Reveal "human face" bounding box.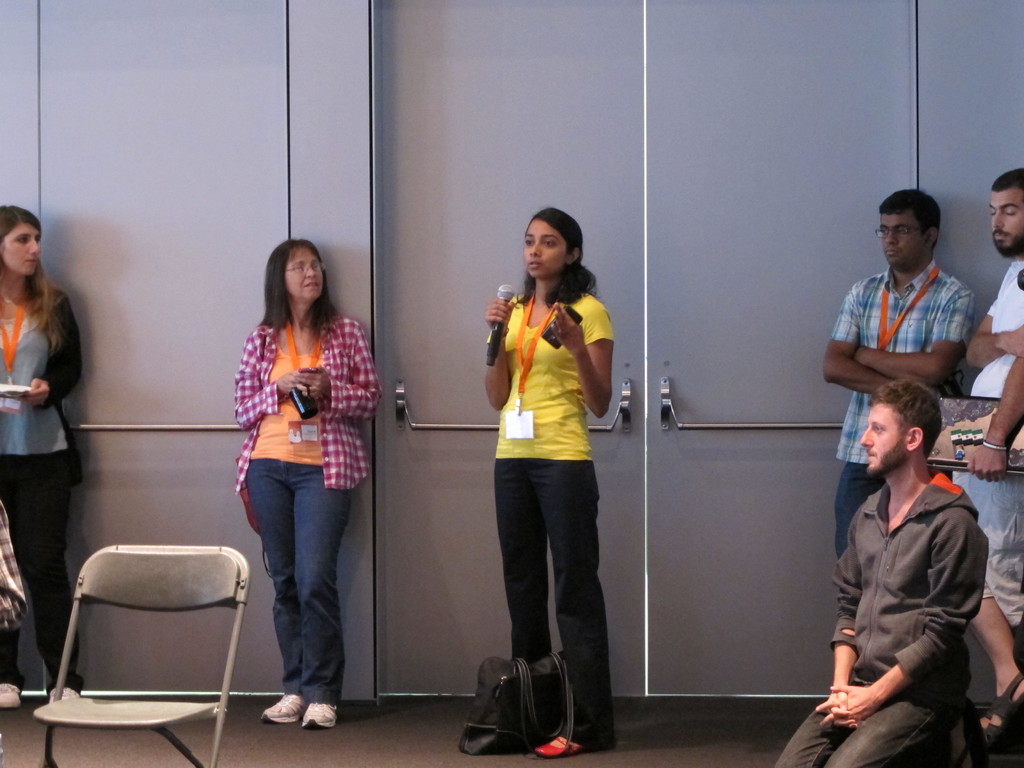
Revealed: region(282, 246, 320, 305).
